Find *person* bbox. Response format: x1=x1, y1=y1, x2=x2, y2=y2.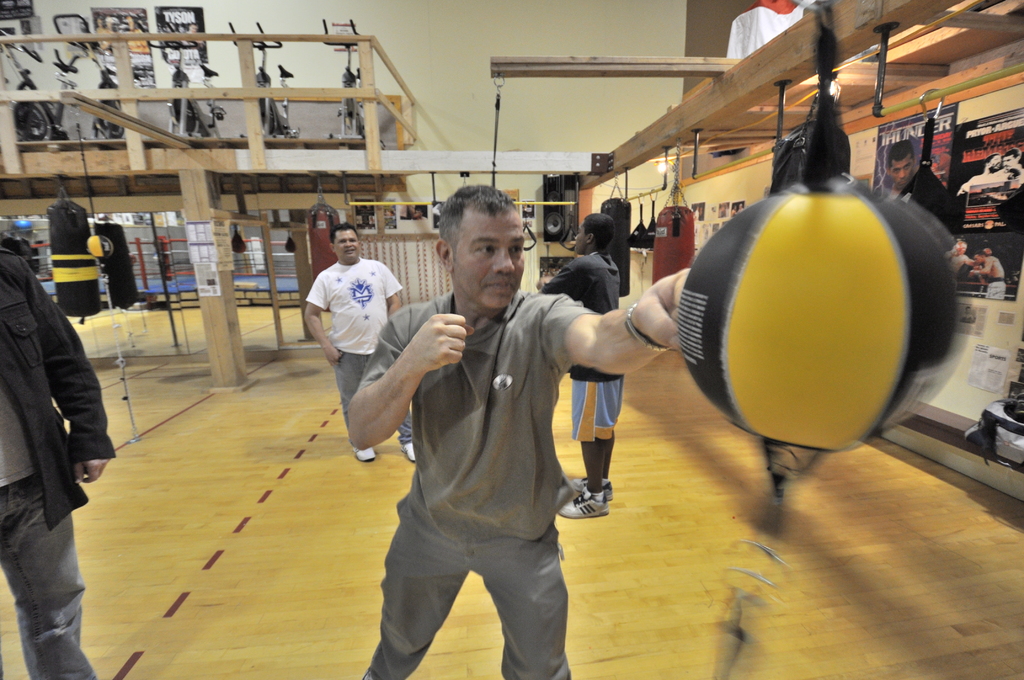
x1=877, y1=137, x2=911, y2=198.
